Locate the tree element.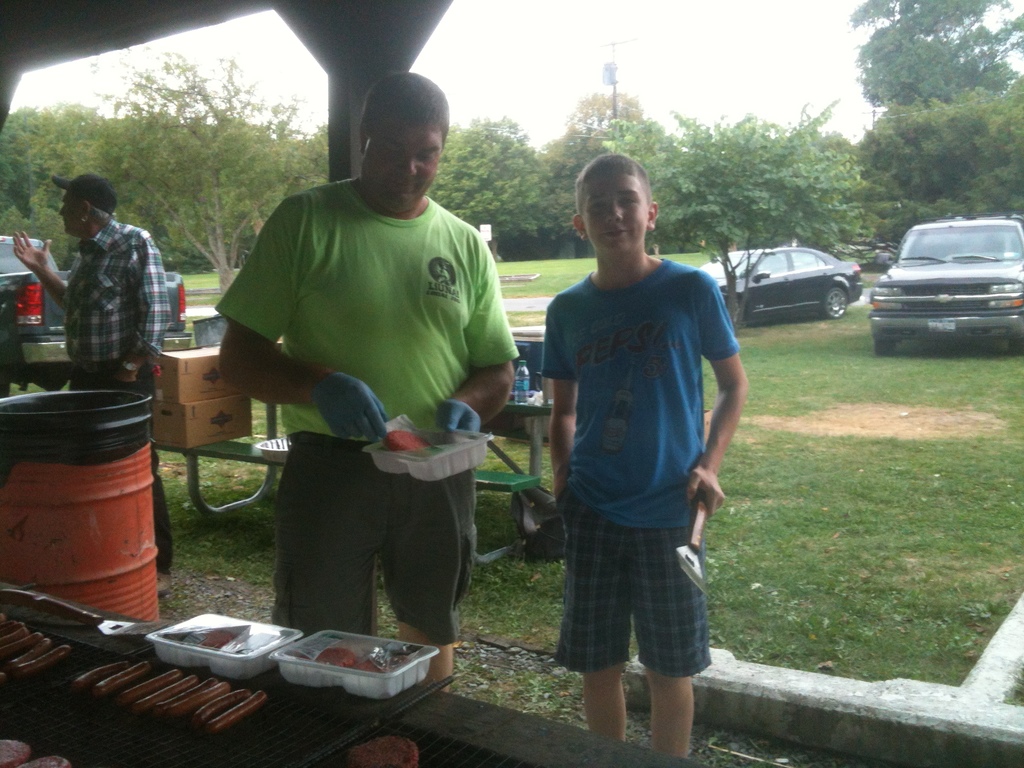
Element bbox: bbox=[847, 0, 1023, 246].
